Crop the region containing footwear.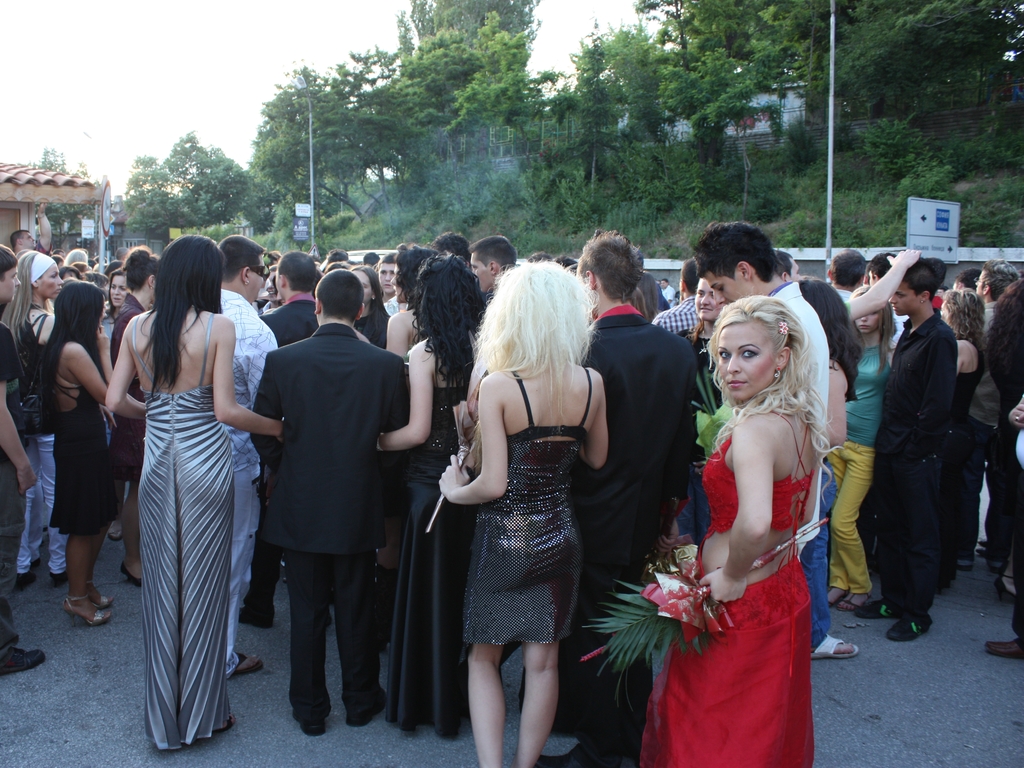
Crop region: (x1=109, y1=522, x2=122, y2=541).
